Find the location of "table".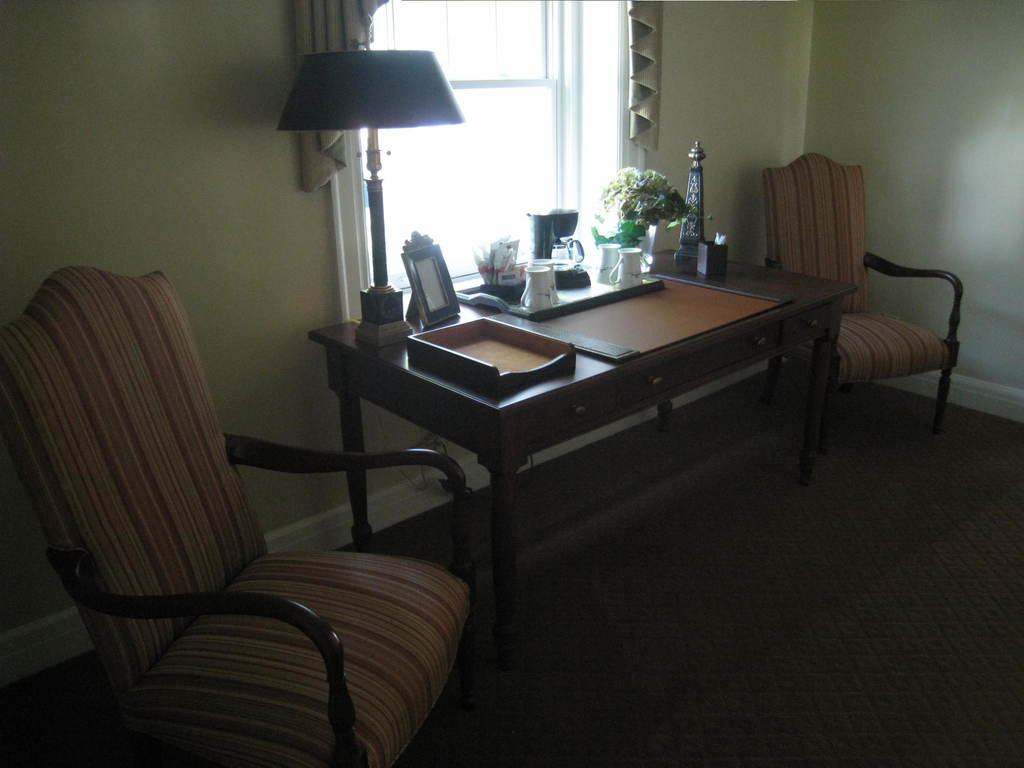
Location: 307, 236, 862, 659.
